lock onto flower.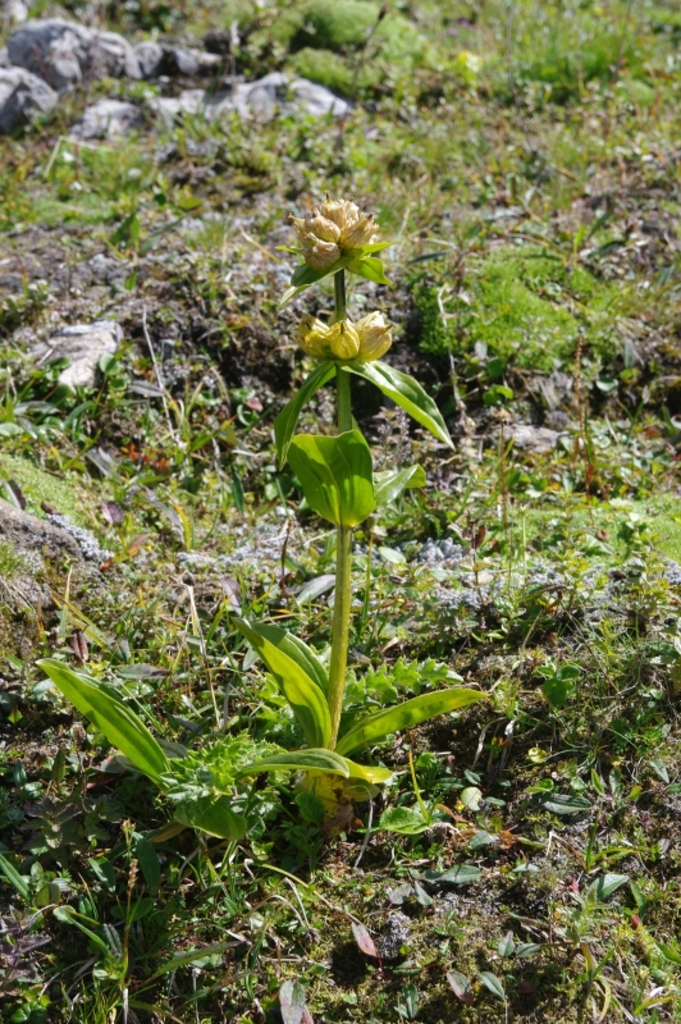
Locked: {"x1": 301, "y1": 316, "x2": 329, "y2": 358}.
